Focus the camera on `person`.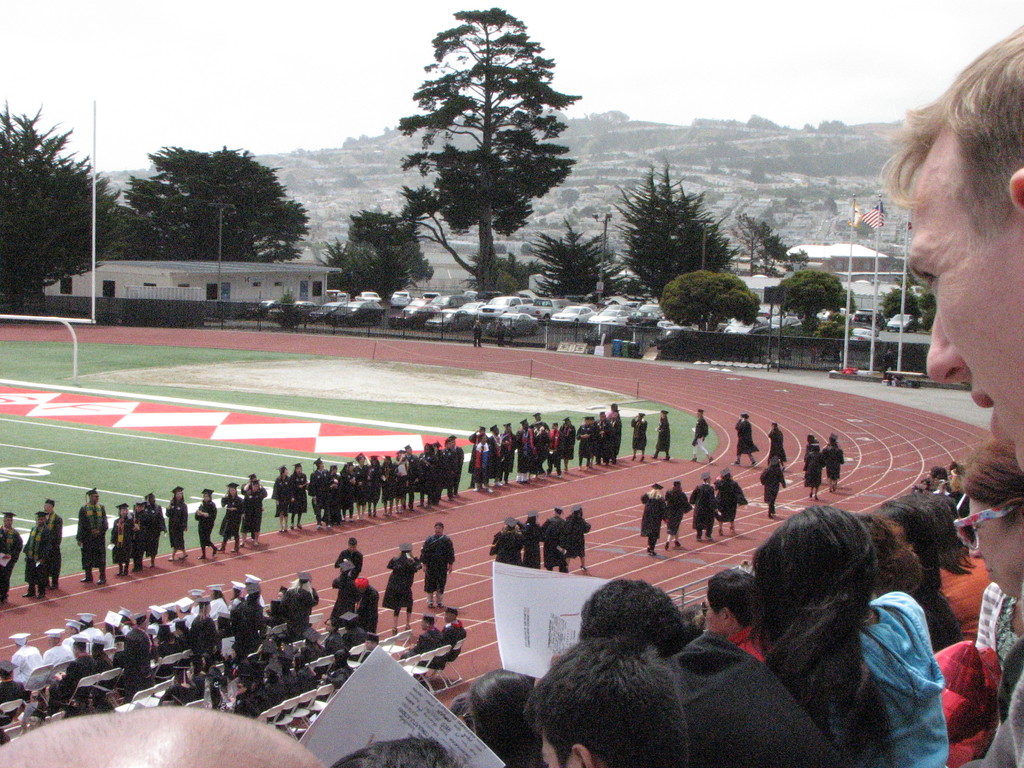
Focus region: (762,457,790,523).
